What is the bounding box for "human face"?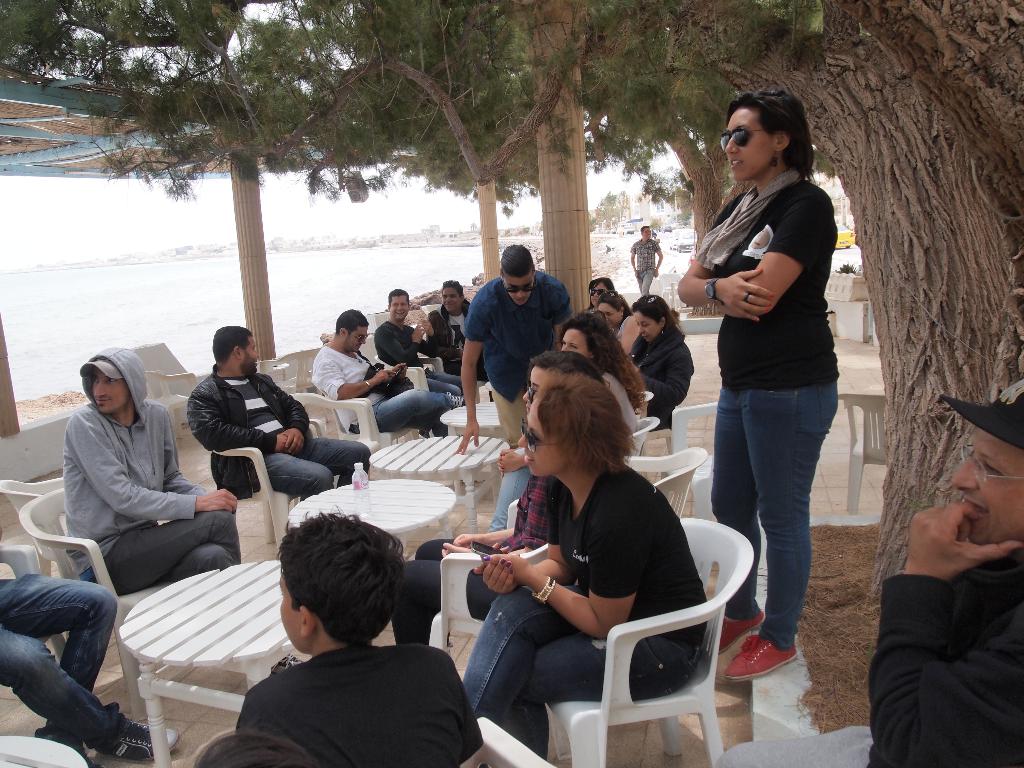
719 106 769 180.
